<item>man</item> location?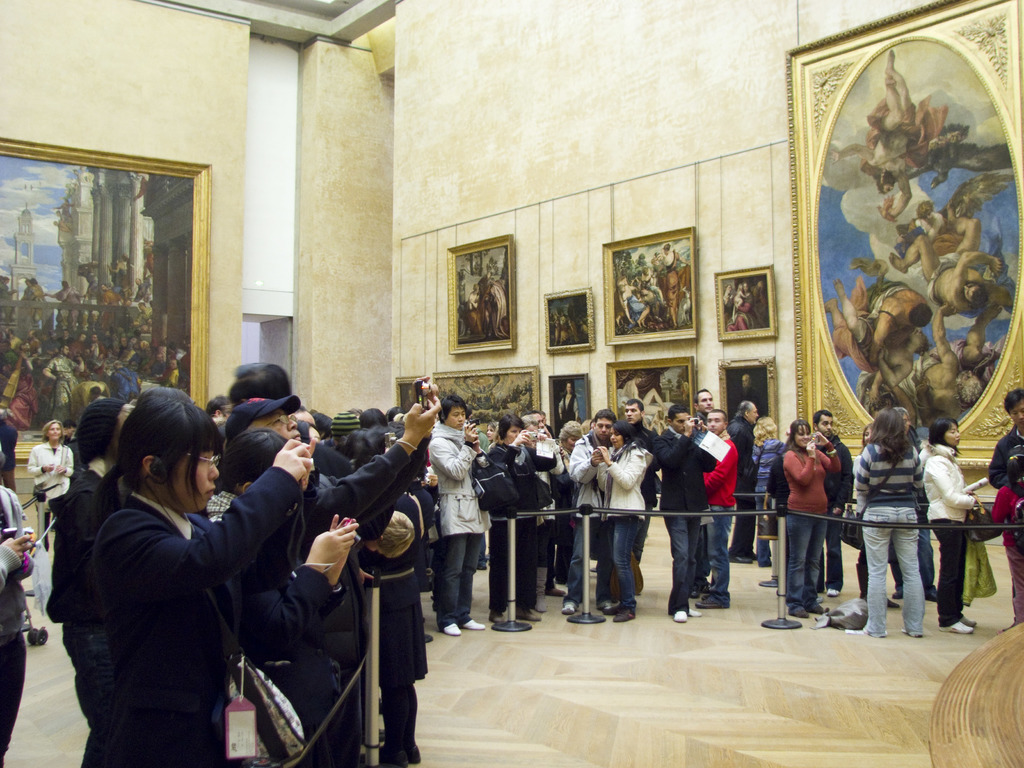
<box>987,389,1023,631</box>
